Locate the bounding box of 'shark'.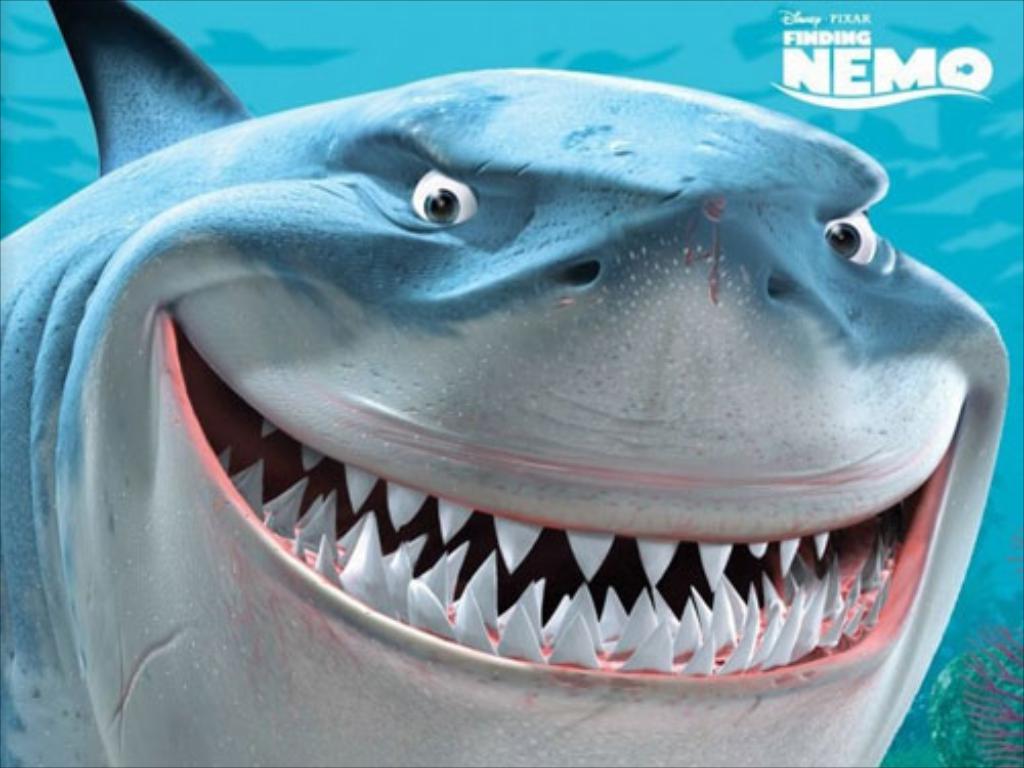
Bounding box: rect(0, 0, 1001, 766).
